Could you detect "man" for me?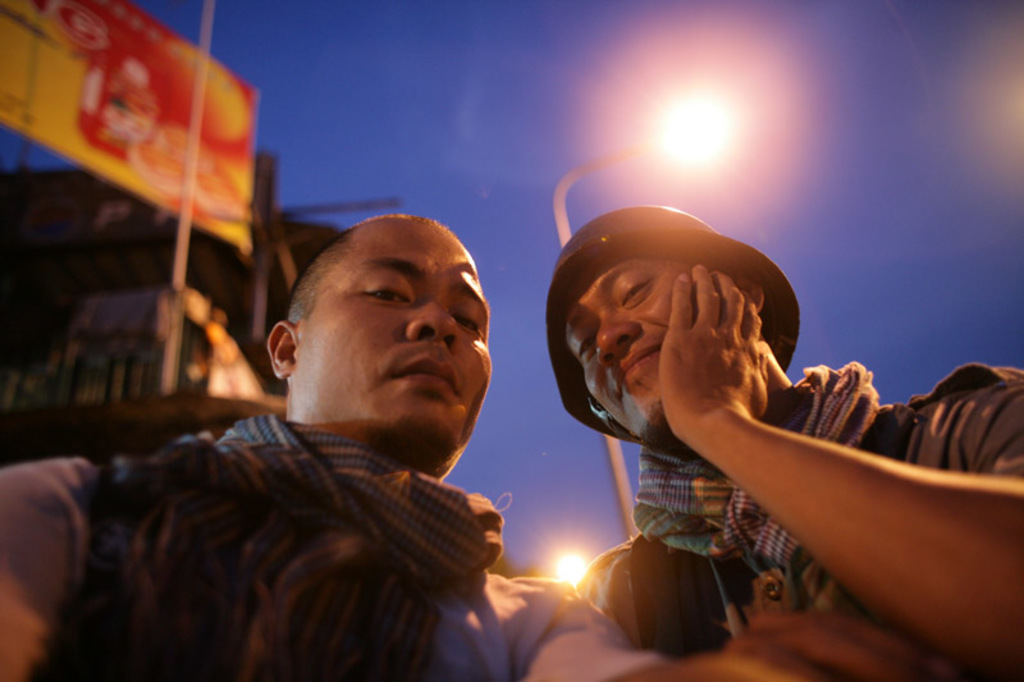
Detection result: (x1=0, y1=211, x2=572, y2=681).
